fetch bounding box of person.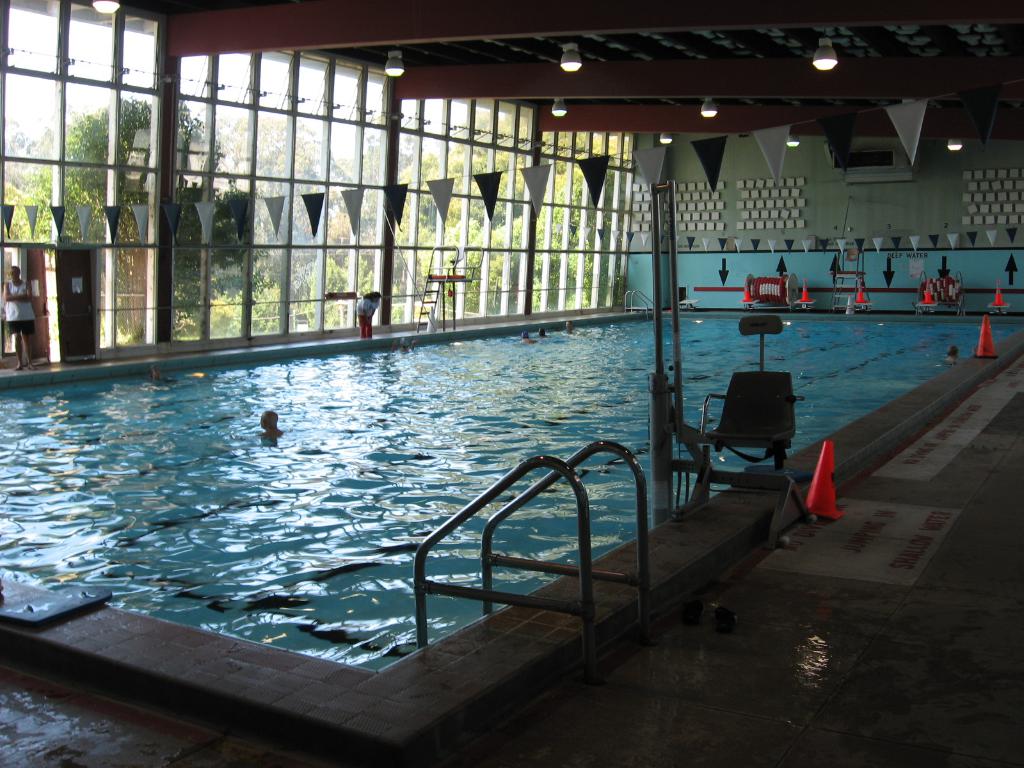
Bbox: bbox=(945, 346, 964, 362).
